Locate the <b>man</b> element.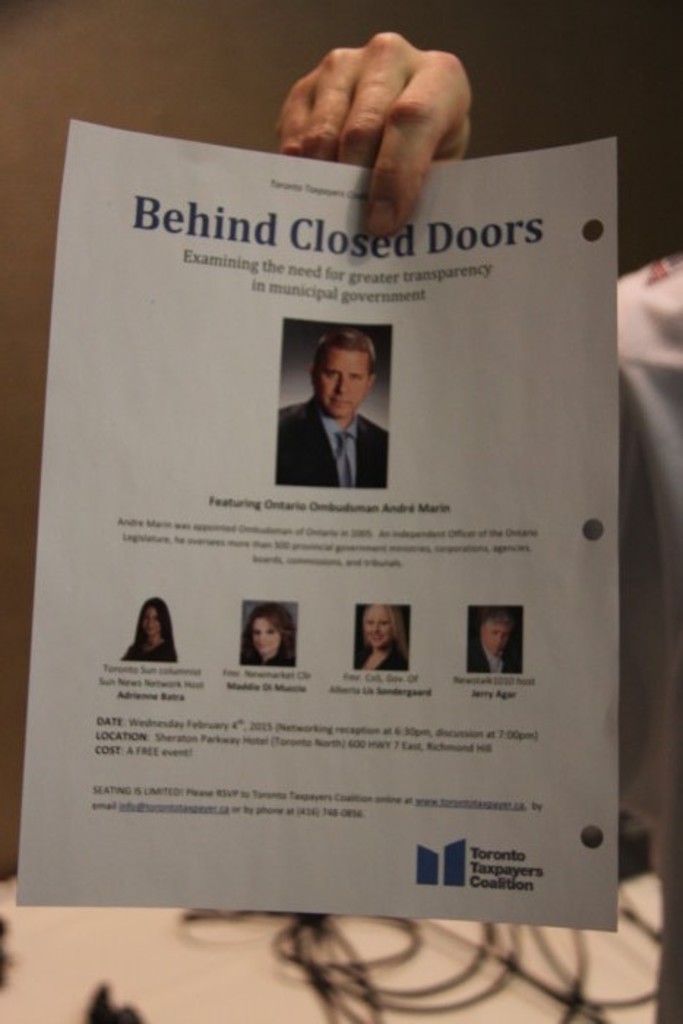
Element bbox: Rect(469, 607, 525, 679).
